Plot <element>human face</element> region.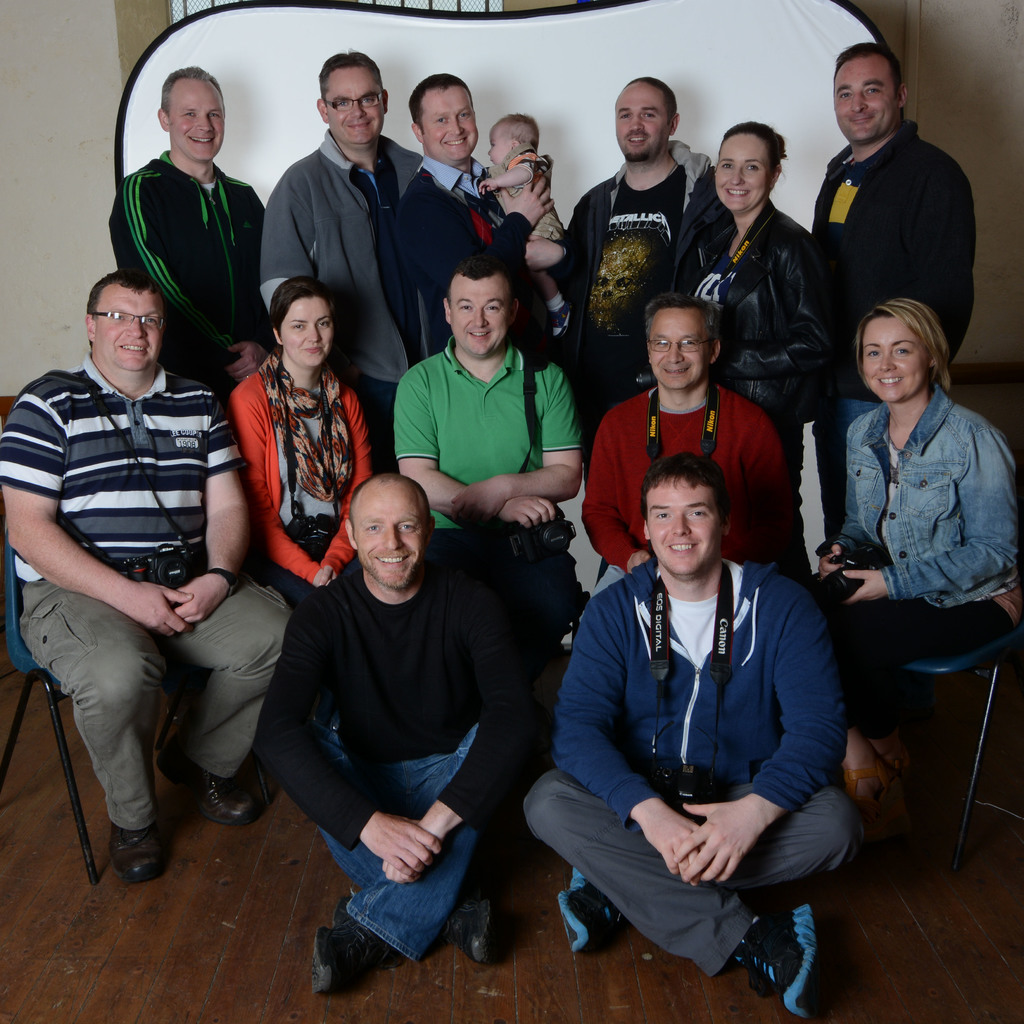
Plotted at l=99, t=285, r=160, b=369.
